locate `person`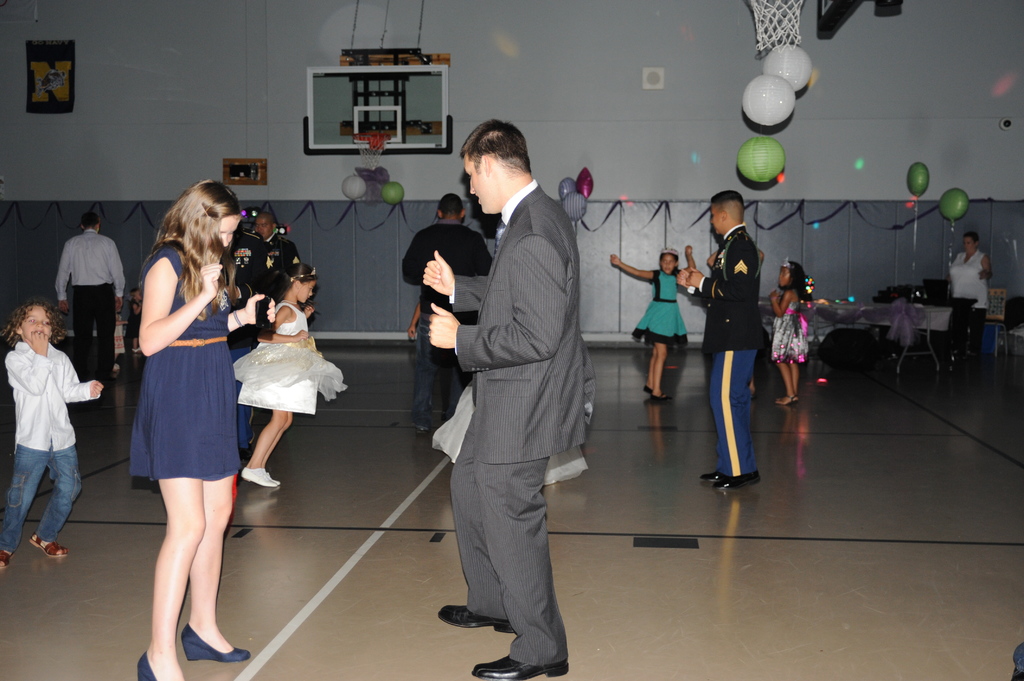
(4,283,86,577)
